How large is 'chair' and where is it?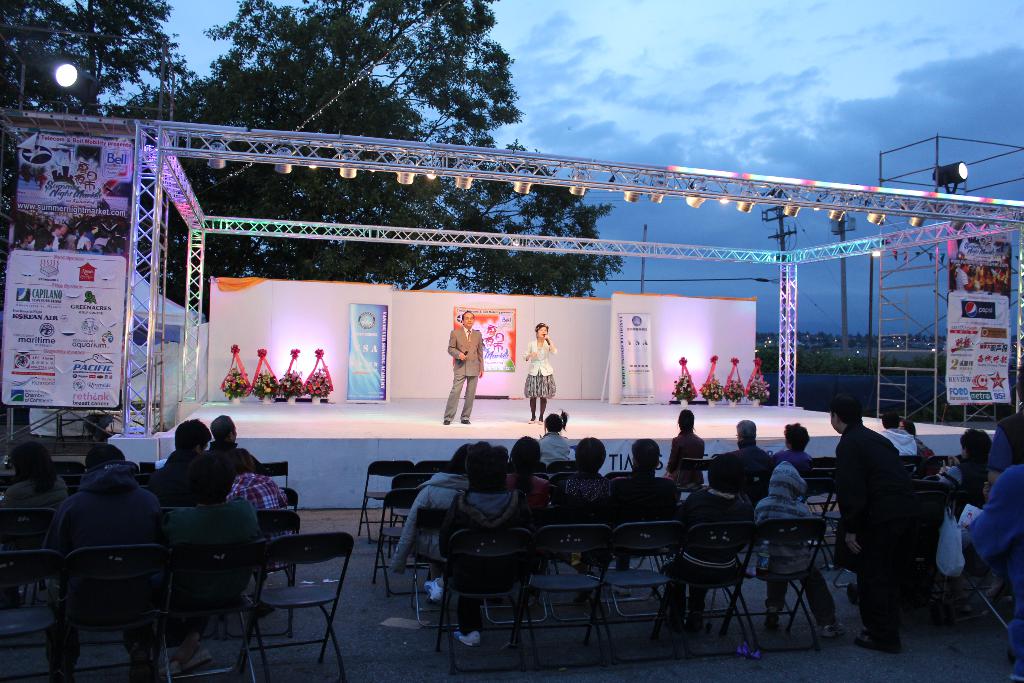
Bounding box: bbox=(220, 509, 304, 630).
